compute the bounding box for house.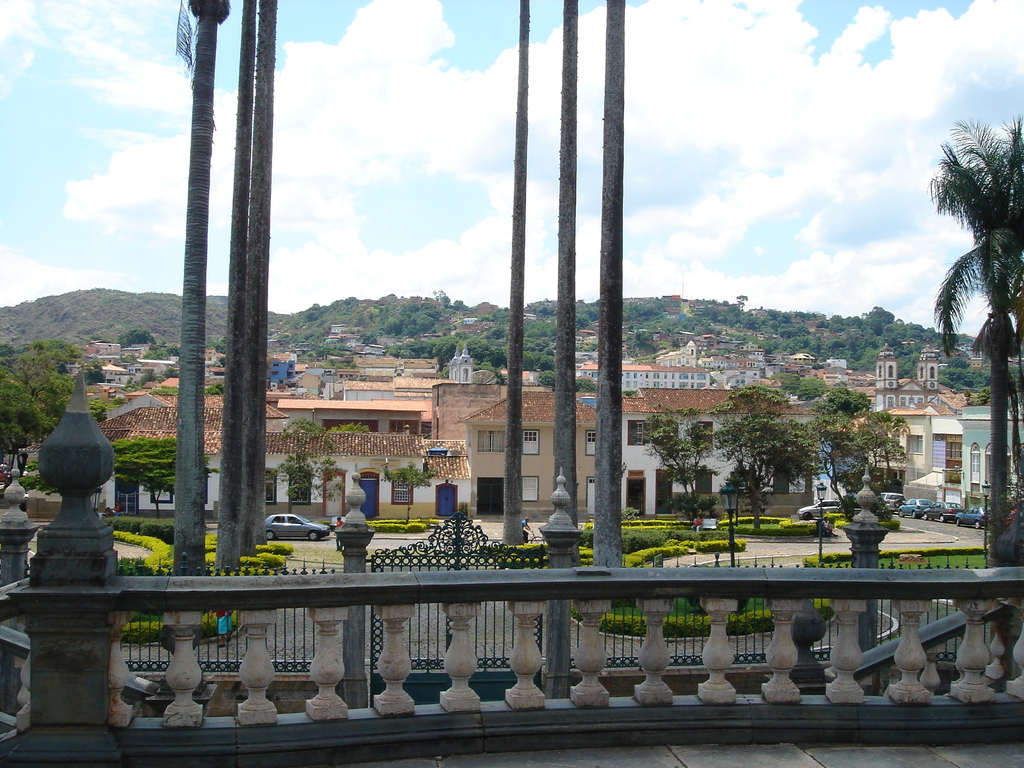
463, 389, 595, 515.
